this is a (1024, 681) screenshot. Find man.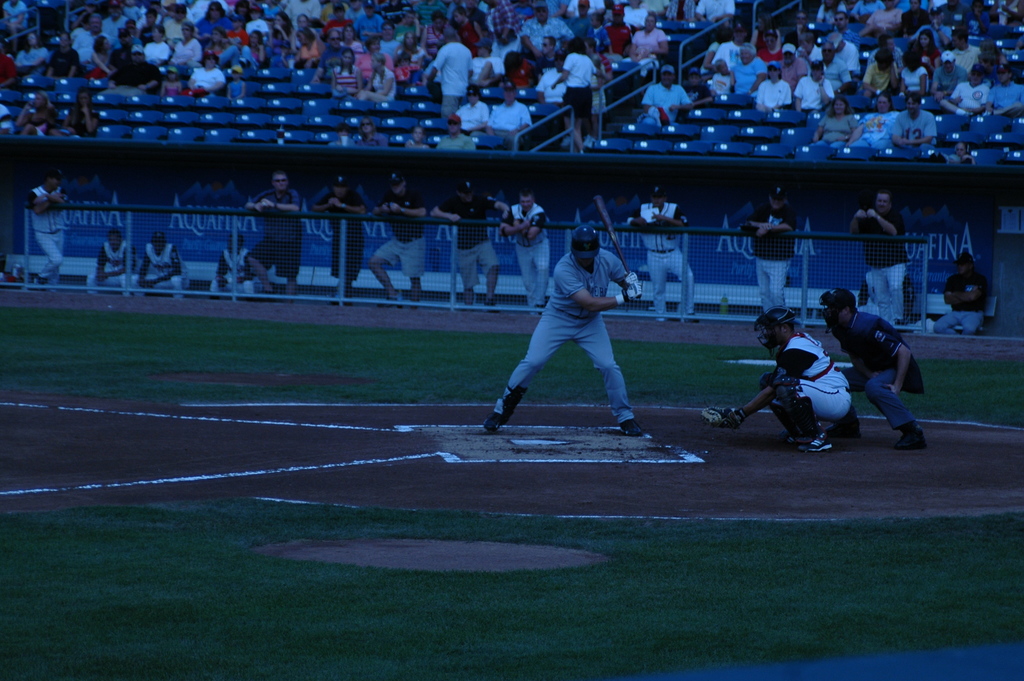
Bounding box: Rect(371, 167, 428, 308).
